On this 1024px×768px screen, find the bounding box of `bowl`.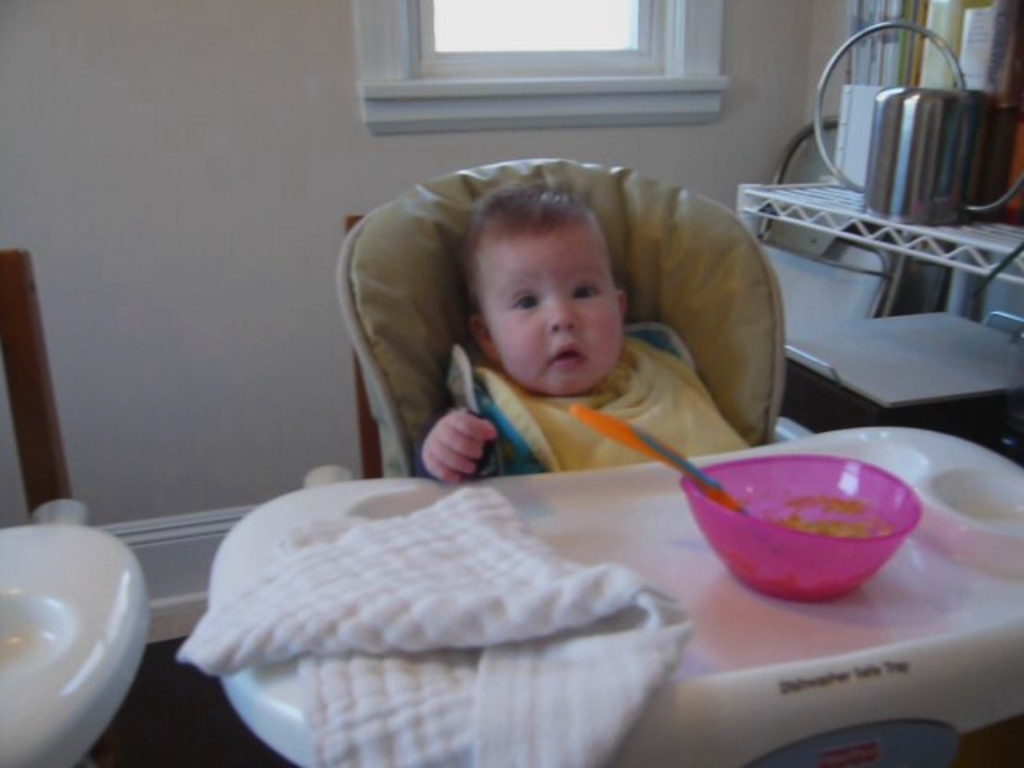
Bounding box: <box>634,459,931,616</box>.
